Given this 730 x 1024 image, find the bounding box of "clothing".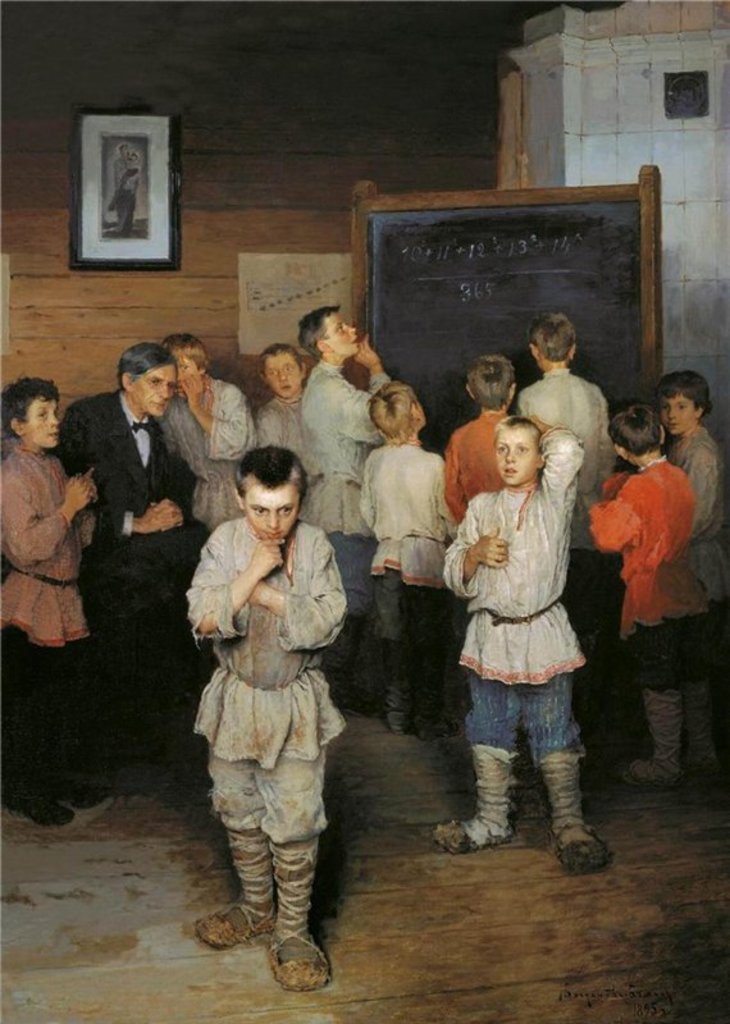
50 388 175 549.
